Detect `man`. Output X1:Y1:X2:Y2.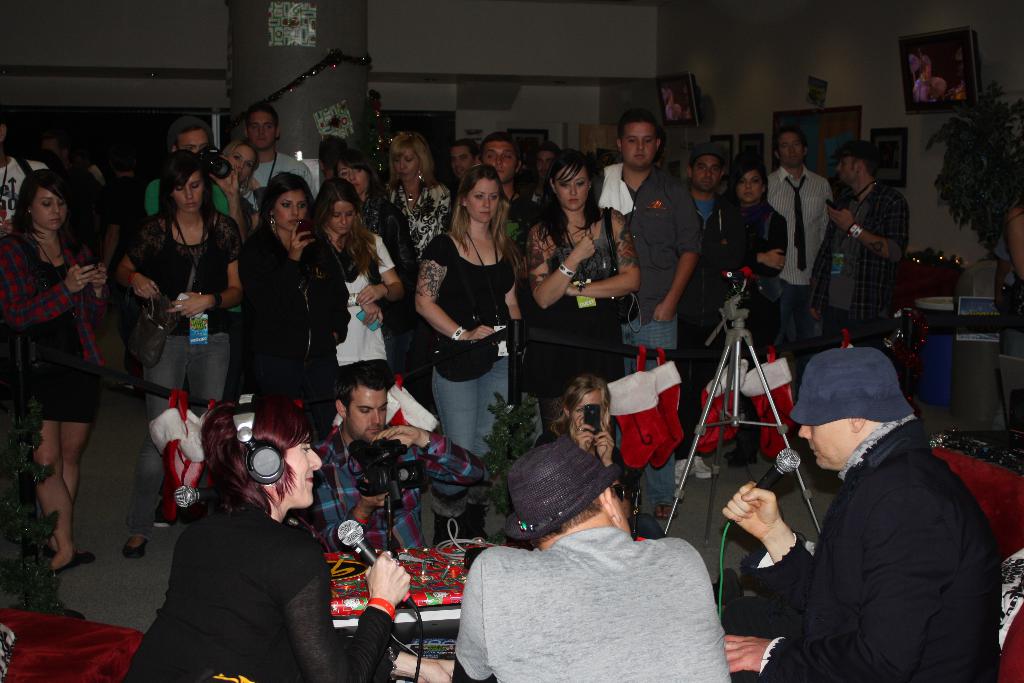
673:142:761:372.
